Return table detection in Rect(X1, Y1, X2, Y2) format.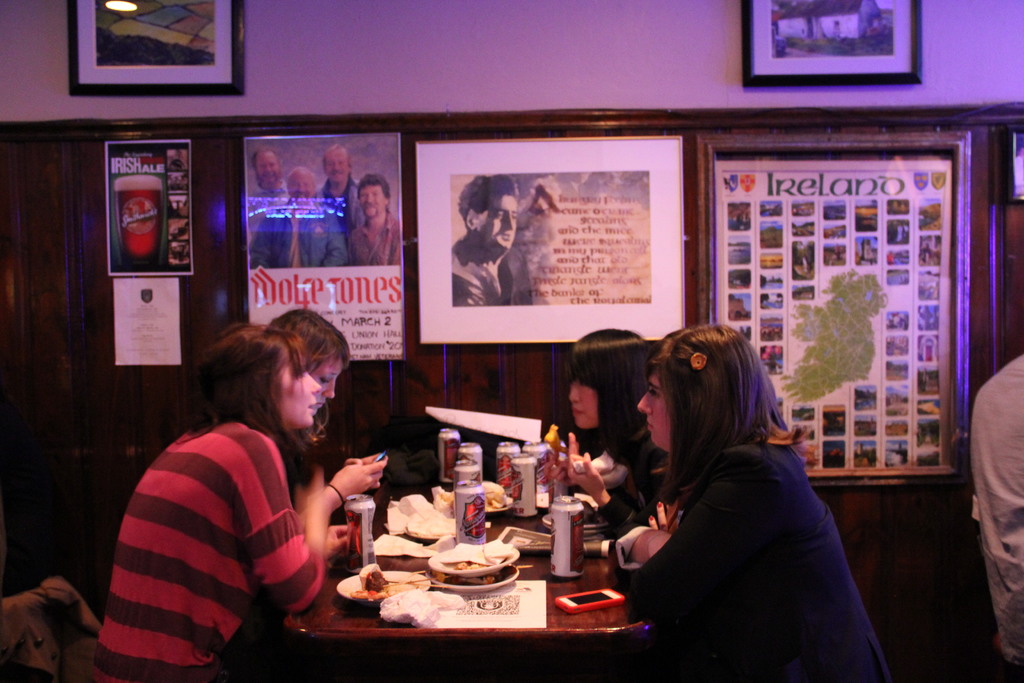
Rect(260, 488, 703, 663).
